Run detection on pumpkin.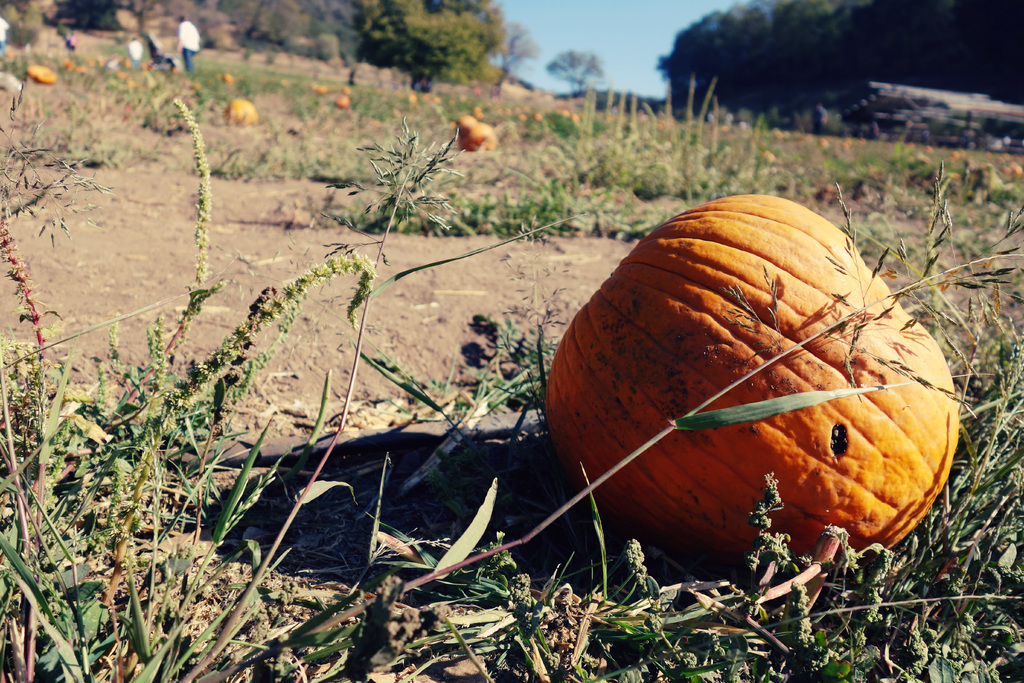
Result: box=[24, 63, 53, 79].
